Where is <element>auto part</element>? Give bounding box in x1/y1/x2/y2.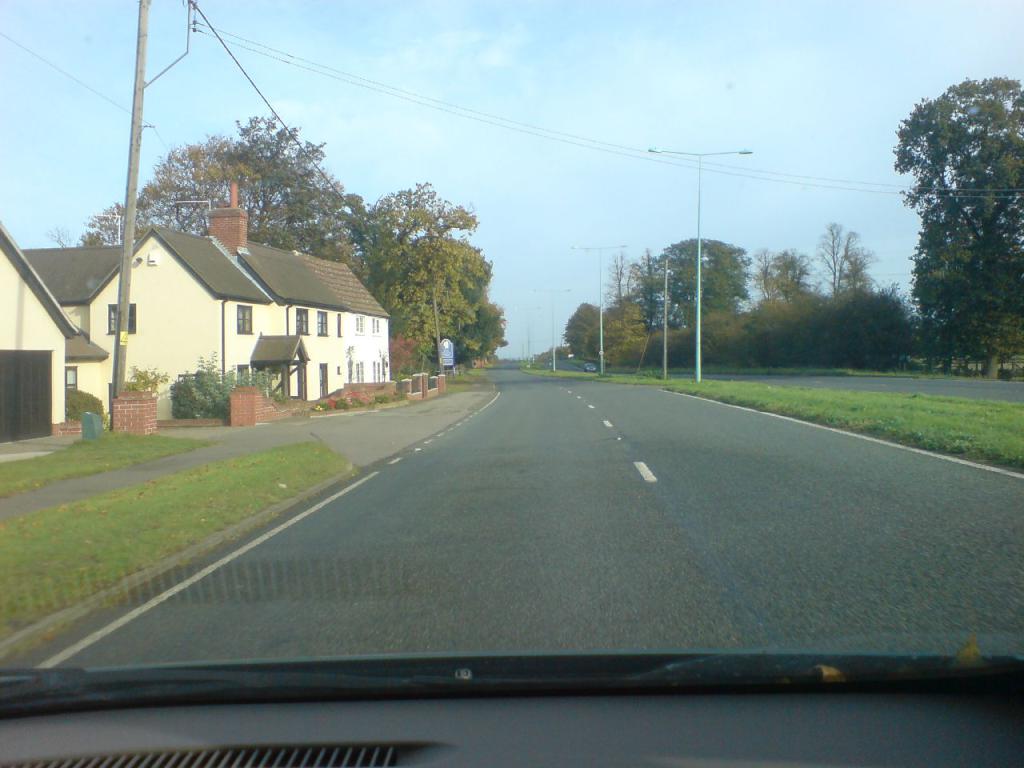
2/650/1023/766.
